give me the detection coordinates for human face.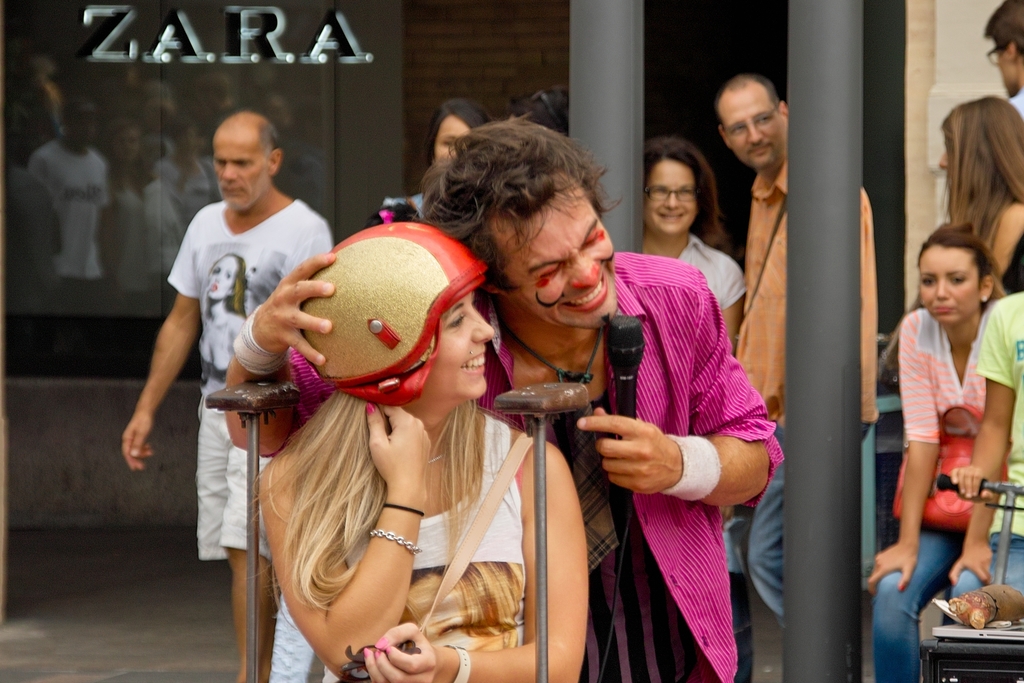
left=214, top=124, right=269, bottom=213.
